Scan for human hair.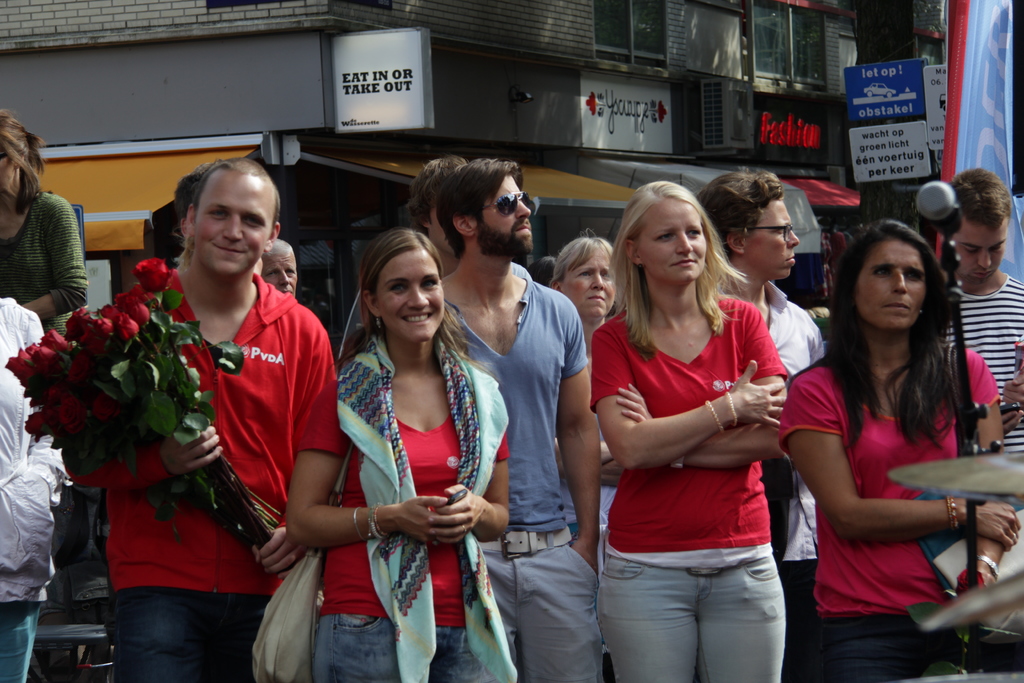
Scan result: box=[173, 169, 200, 219].
